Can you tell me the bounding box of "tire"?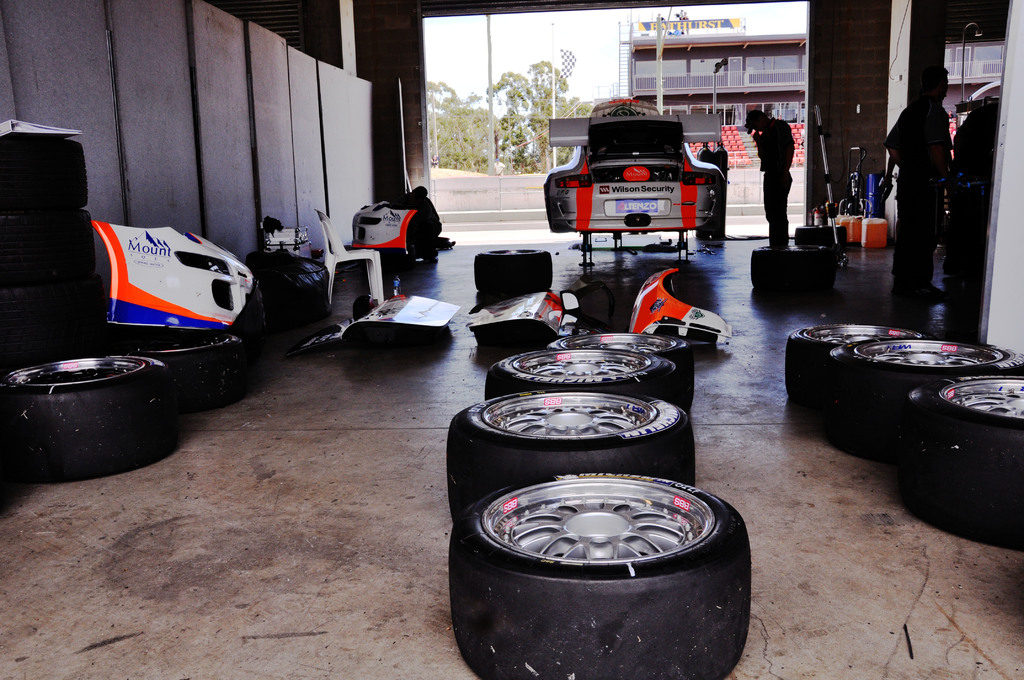
794 223 846 250.
